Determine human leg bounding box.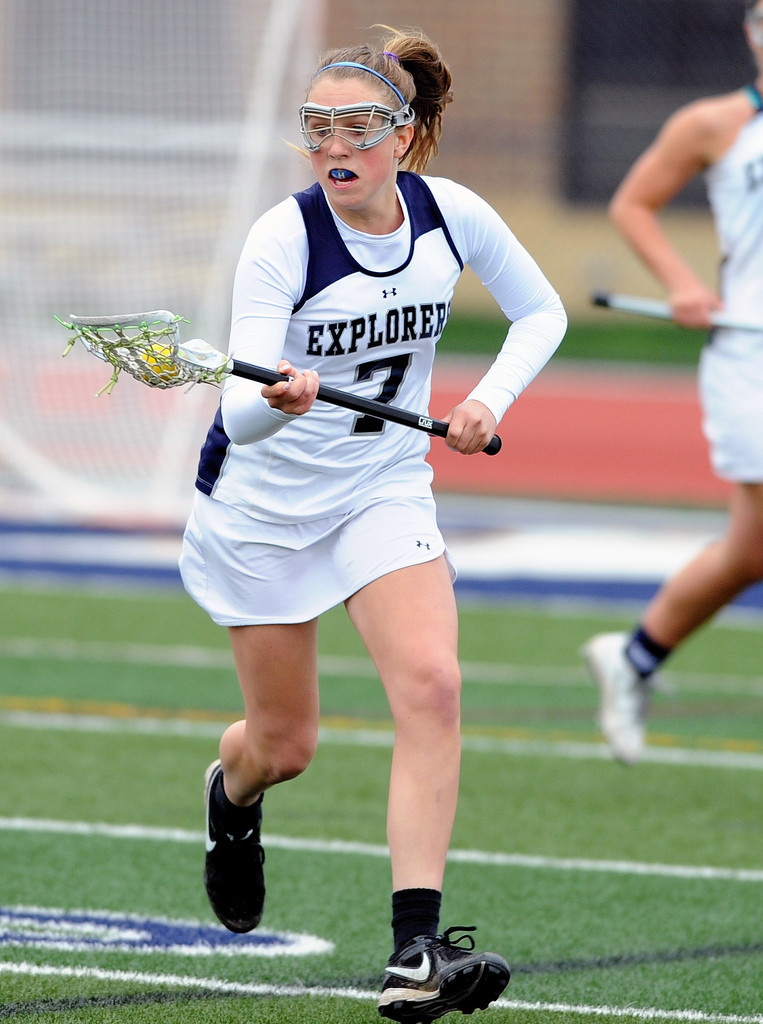
Determined: (588, 354, 762, 776).
